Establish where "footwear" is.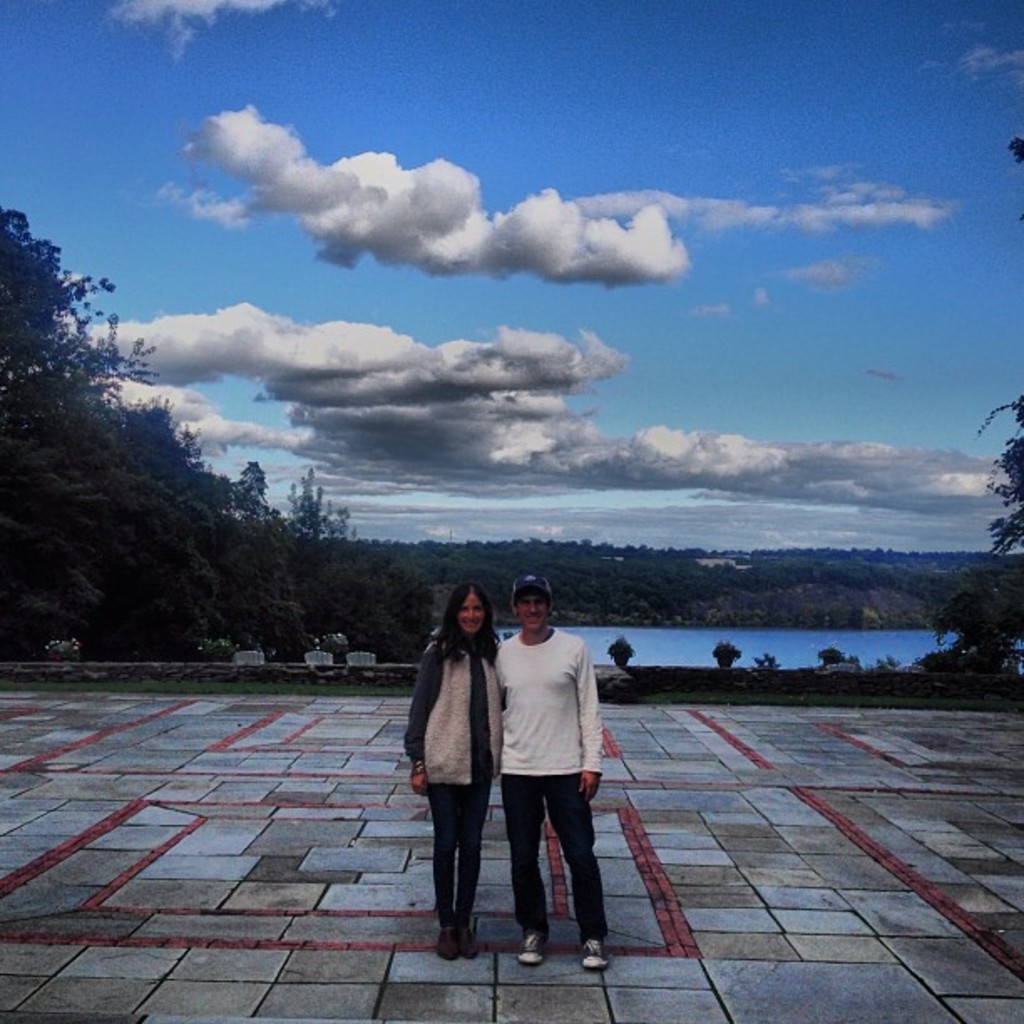
Established at <bbox>433, 924, 457, 960</bbox>.
